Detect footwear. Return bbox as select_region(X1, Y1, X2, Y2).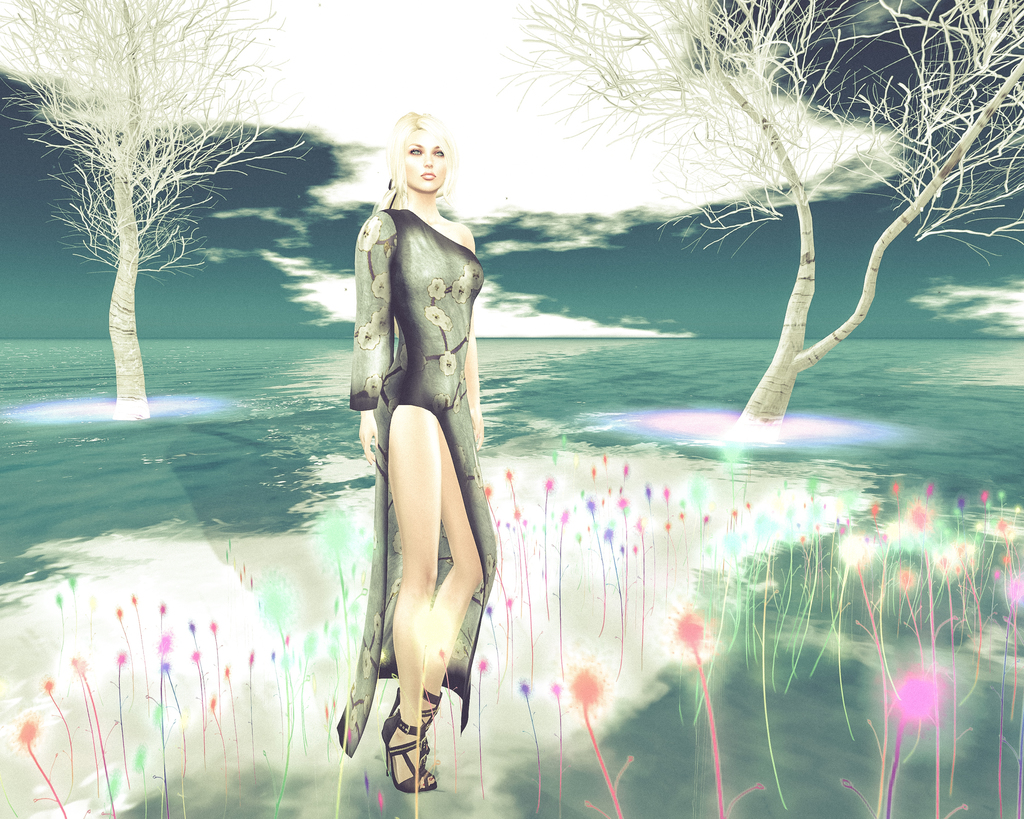
select_region(377, 699, 433, 792).
